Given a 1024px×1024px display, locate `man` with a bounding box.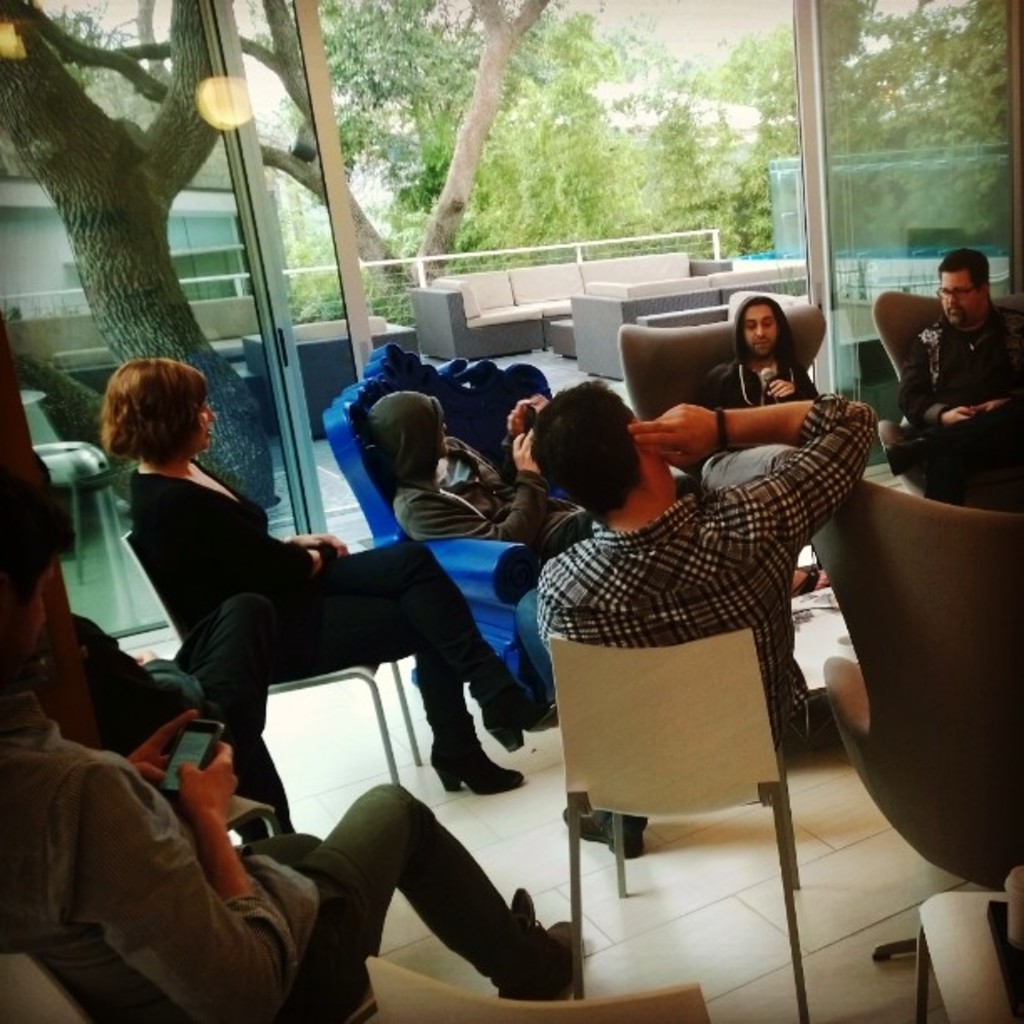
Located: 534/378/880/860.
